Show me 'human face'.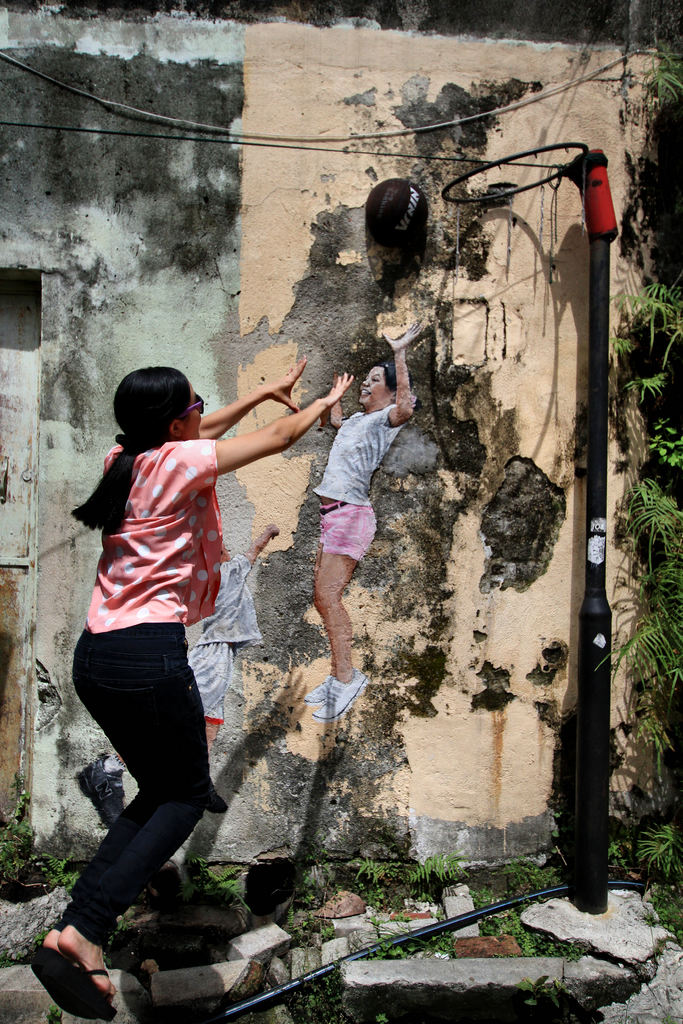
'human face' is here: x1=356 y1=353 x2=386 y2=405.
